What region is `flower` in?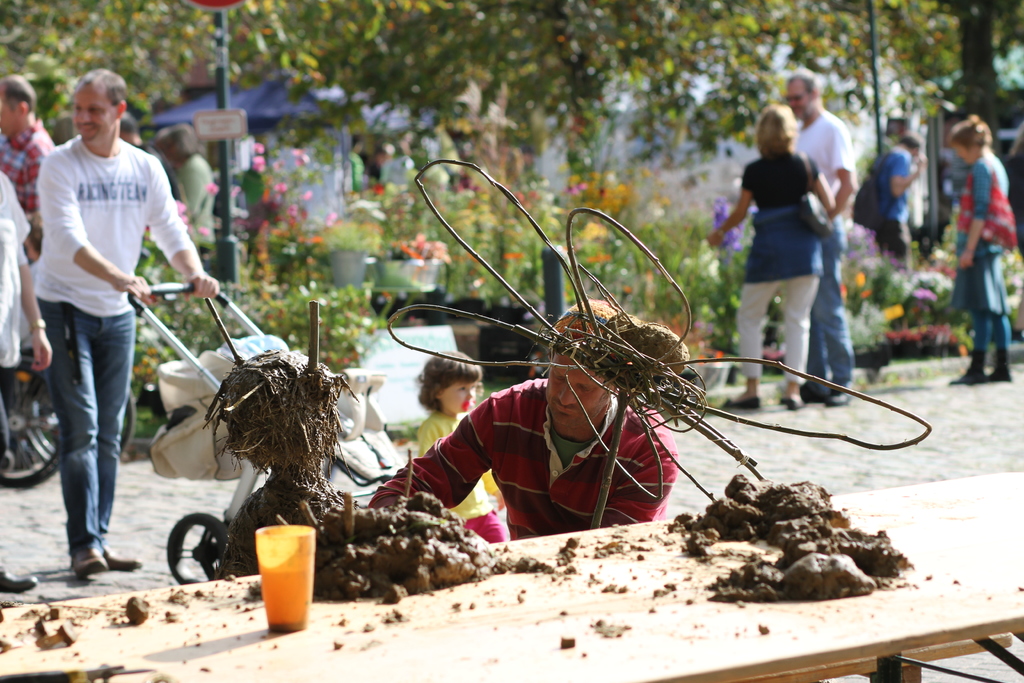
region(504, 251, 525, 259).
